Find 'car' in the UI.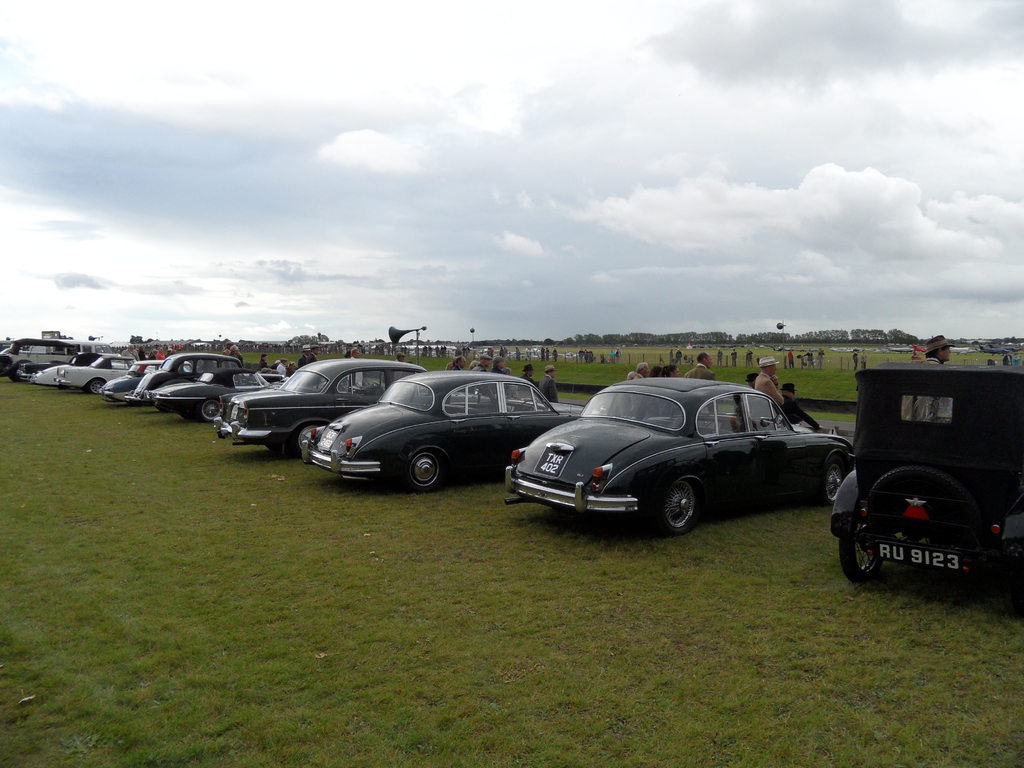
UI element at pyautogui.locateOnScreen(54, 355, 145, 395).
